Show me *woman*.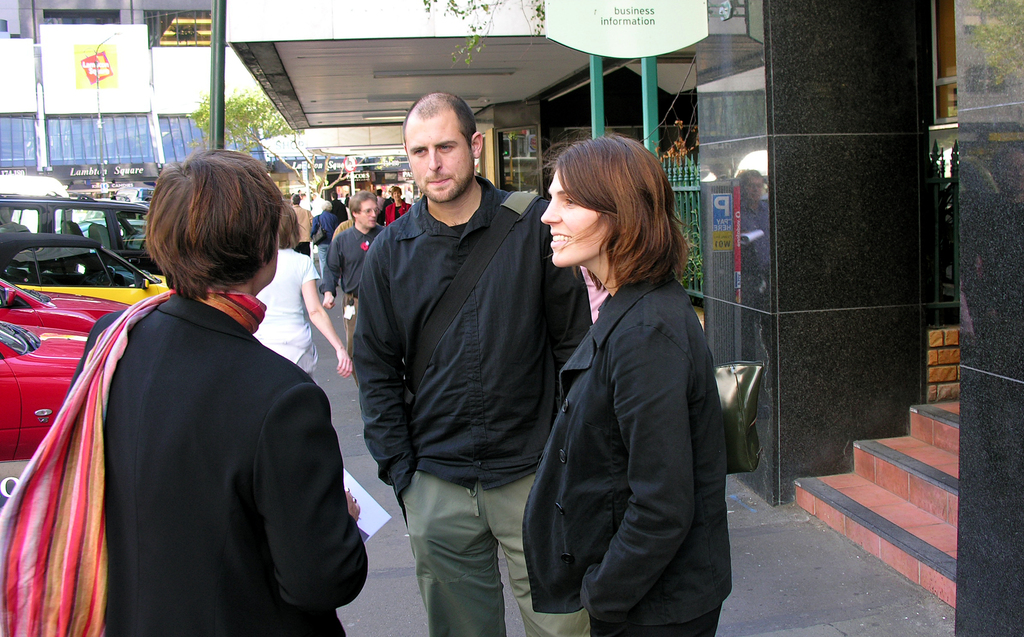
*woman* is here: 525,136,742,636.
